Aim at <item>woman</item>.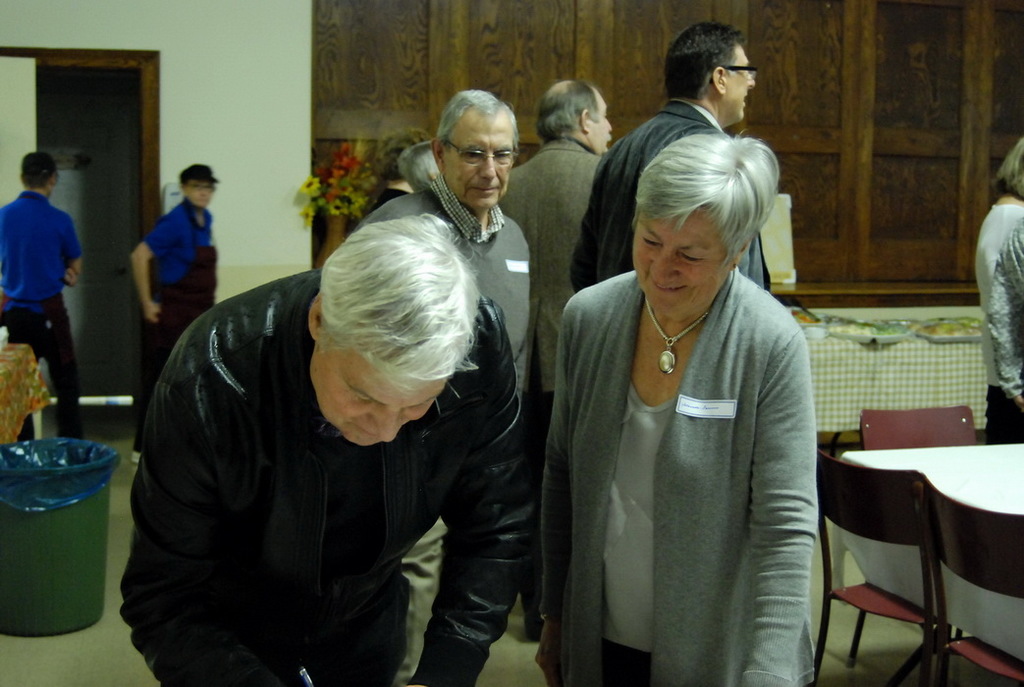
Aimed at left=534, top=87, right=821, bottom=686.
